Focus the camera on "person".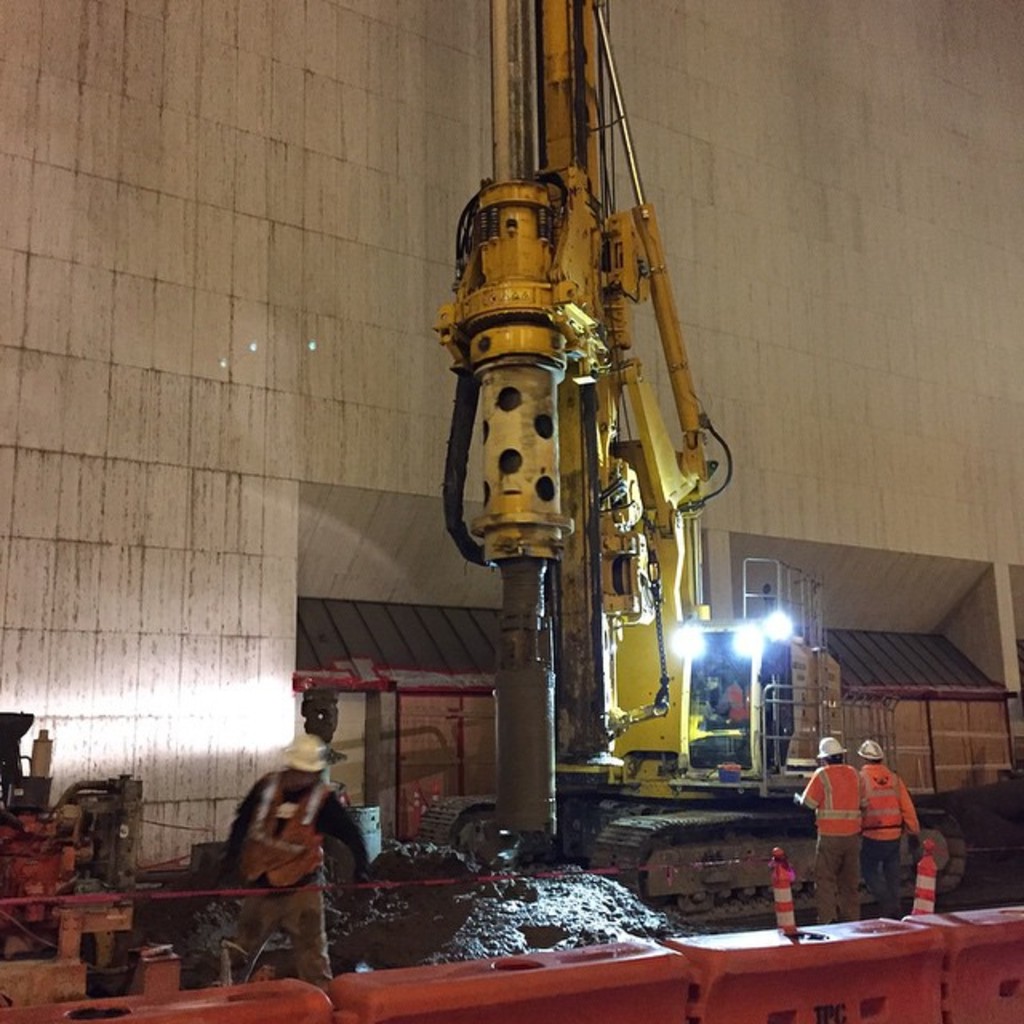
Focus region: x1=794 y1=722 x2=870 y2=933.
